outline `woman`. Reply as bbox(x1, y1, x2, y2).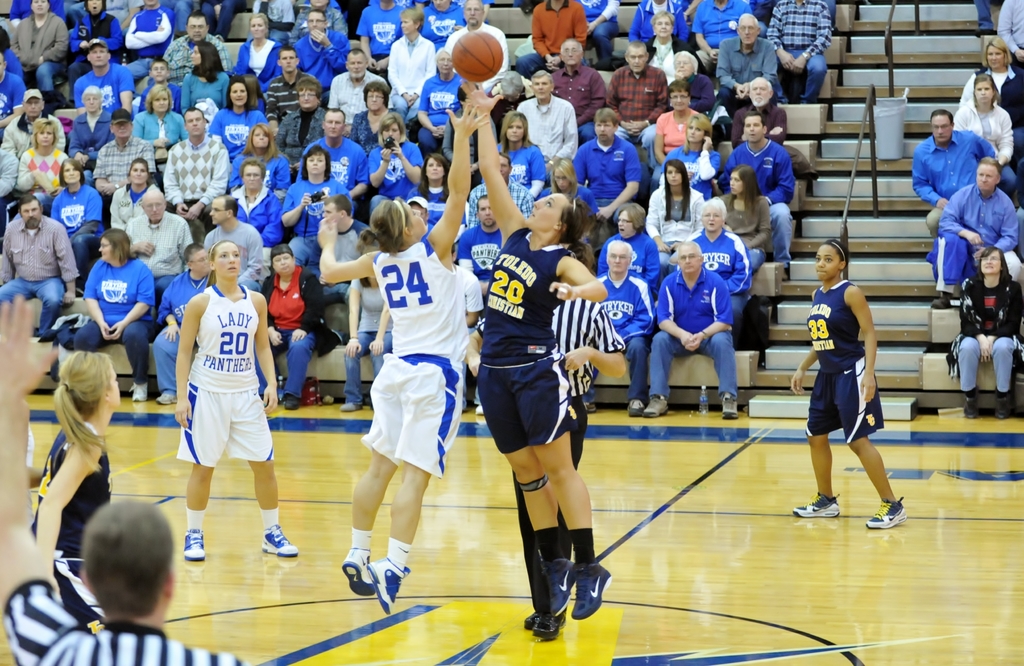
bbox(11, 119, 63, 203).
